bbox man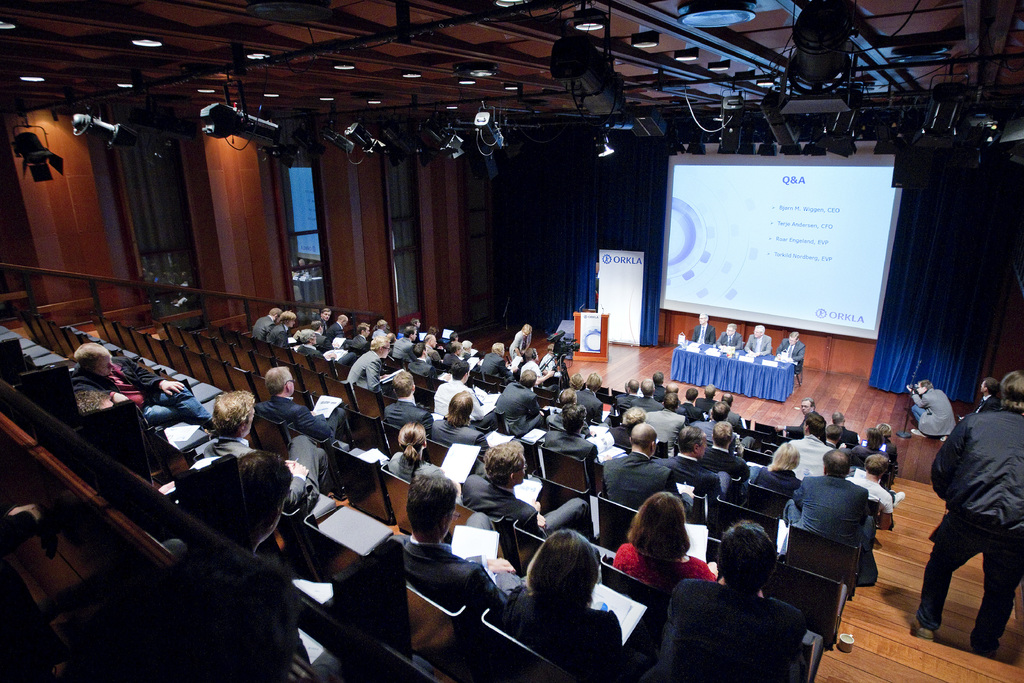
520/348/557/393
